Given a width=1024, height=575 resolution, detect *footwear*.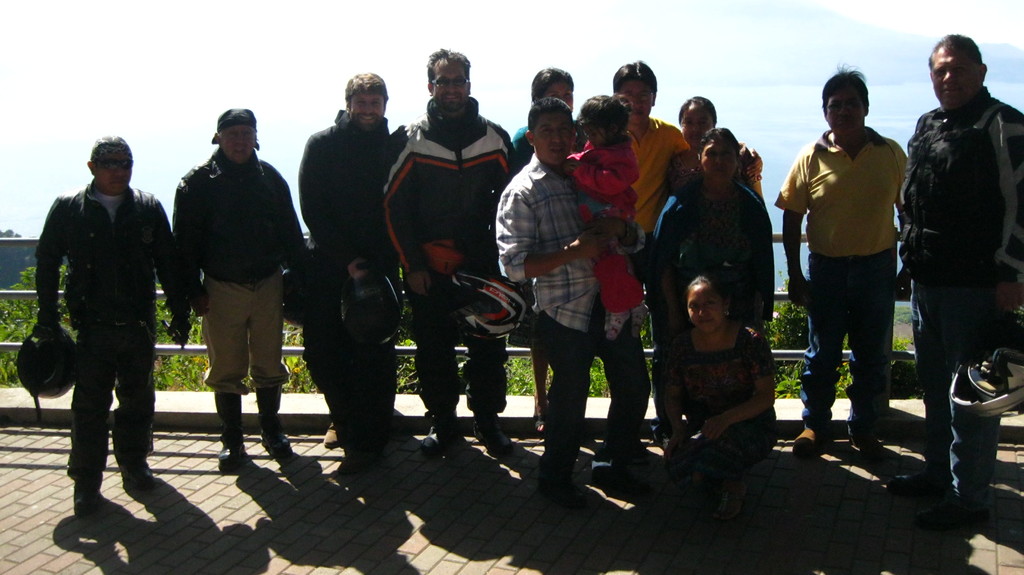
[472,404,511,459].
